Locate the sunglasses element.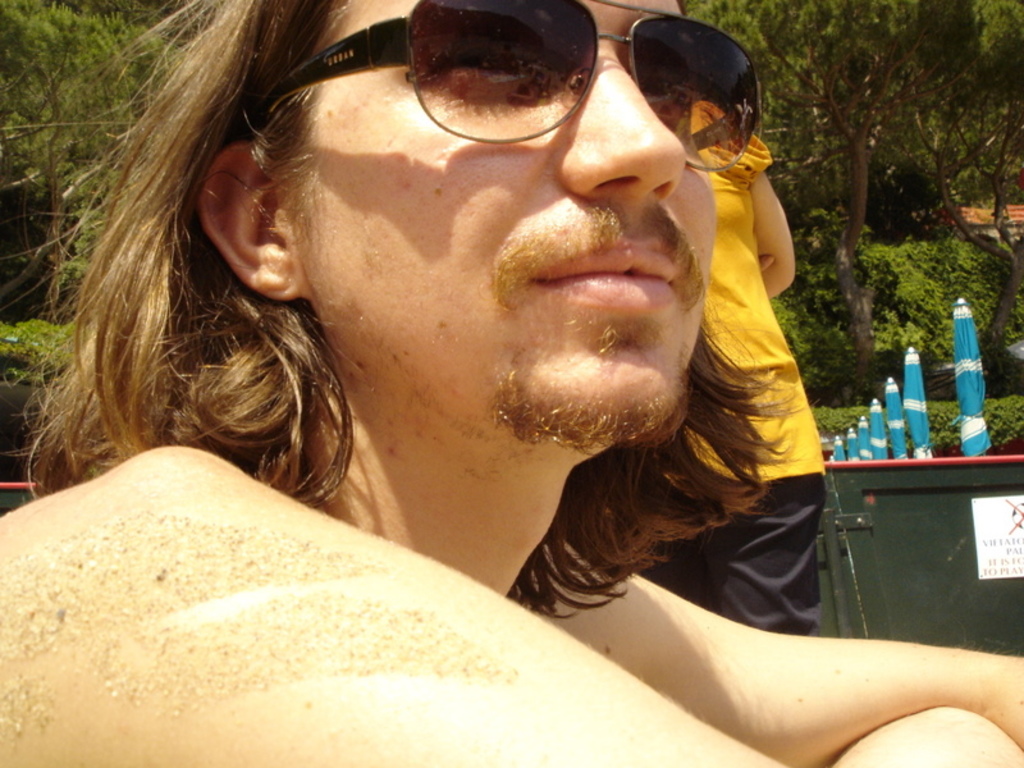
Element bbox: l=224, t=0, r=762, b=175.
